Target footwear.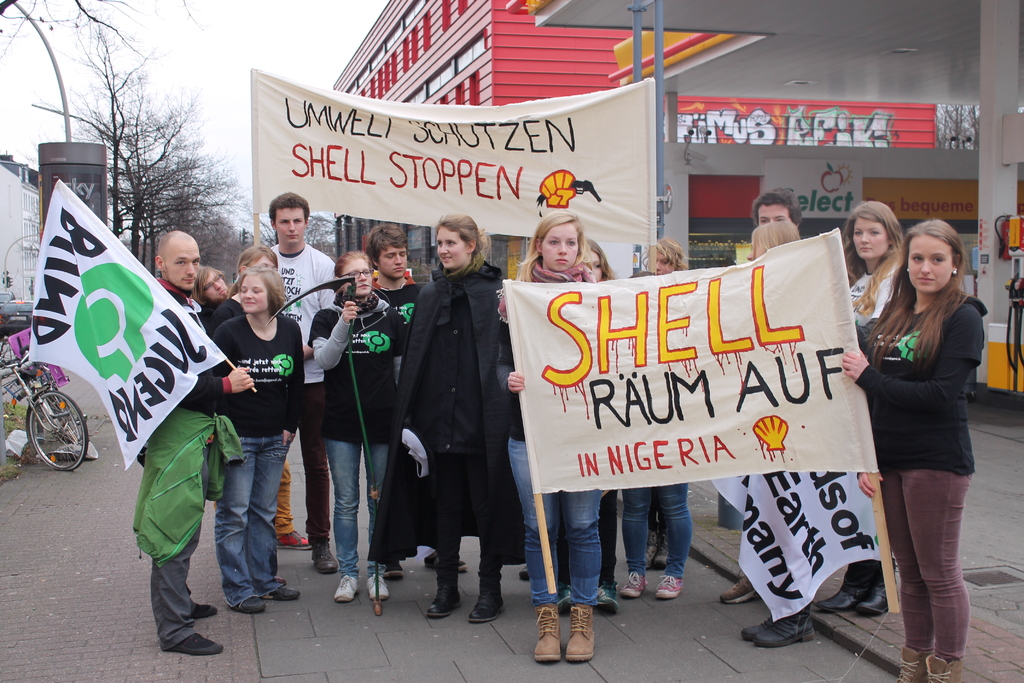
Target region: 426/551/470/573.
